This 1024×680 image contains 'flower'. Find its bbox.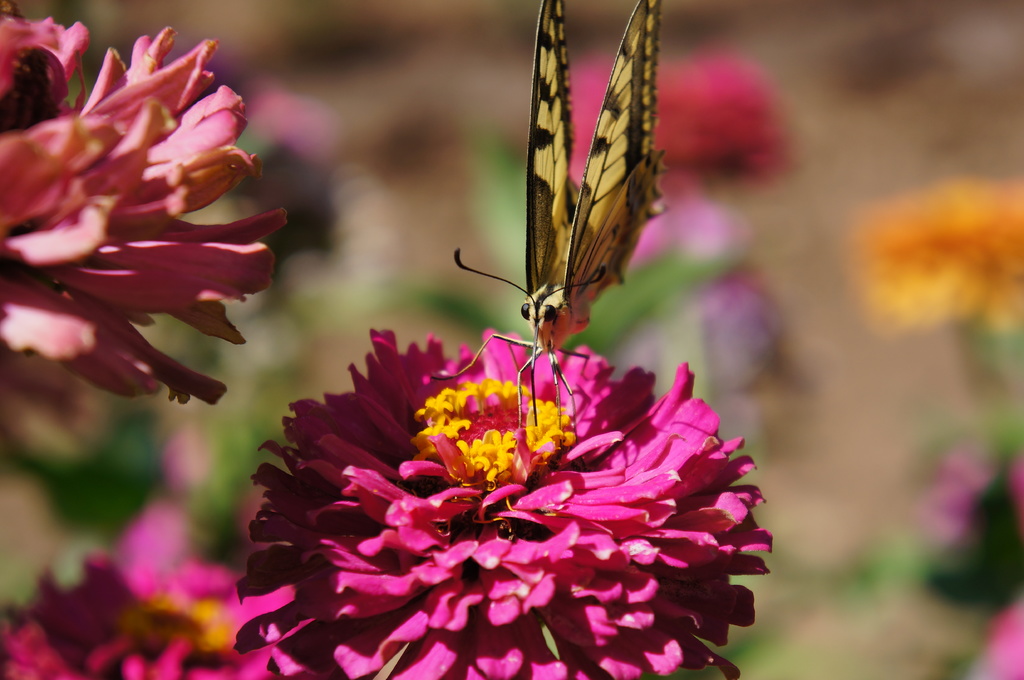
[left=234, top=324, right=772, bottom=679].
